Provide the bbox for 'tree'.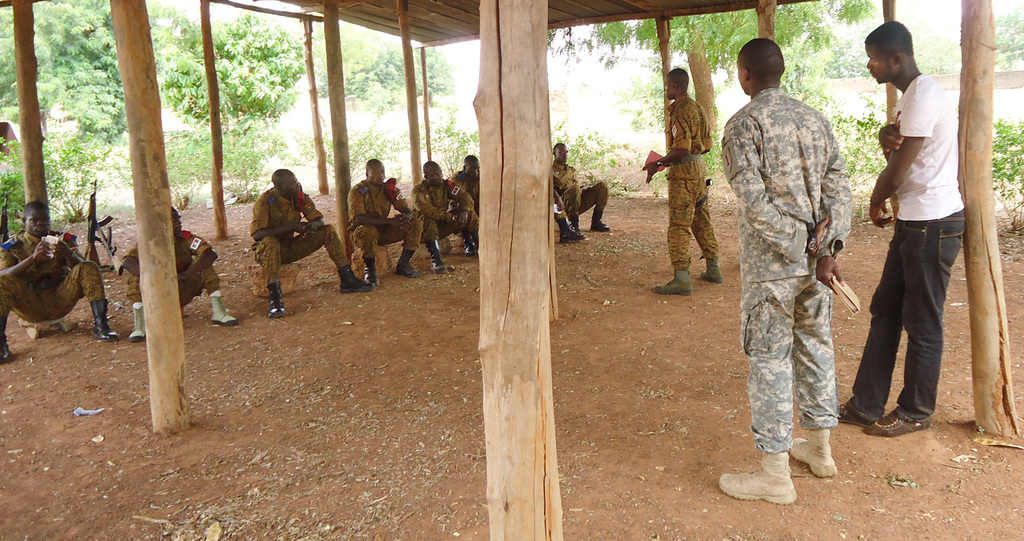
159, 6, 305, 141.
